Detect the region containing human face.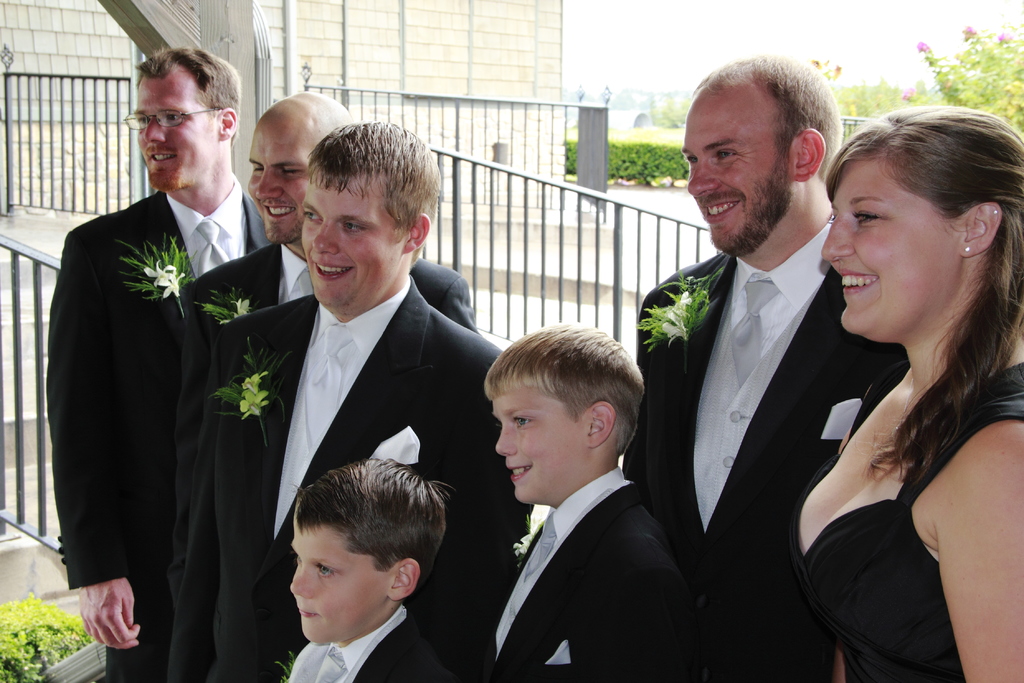
locate(299, 181, 401, 302).
